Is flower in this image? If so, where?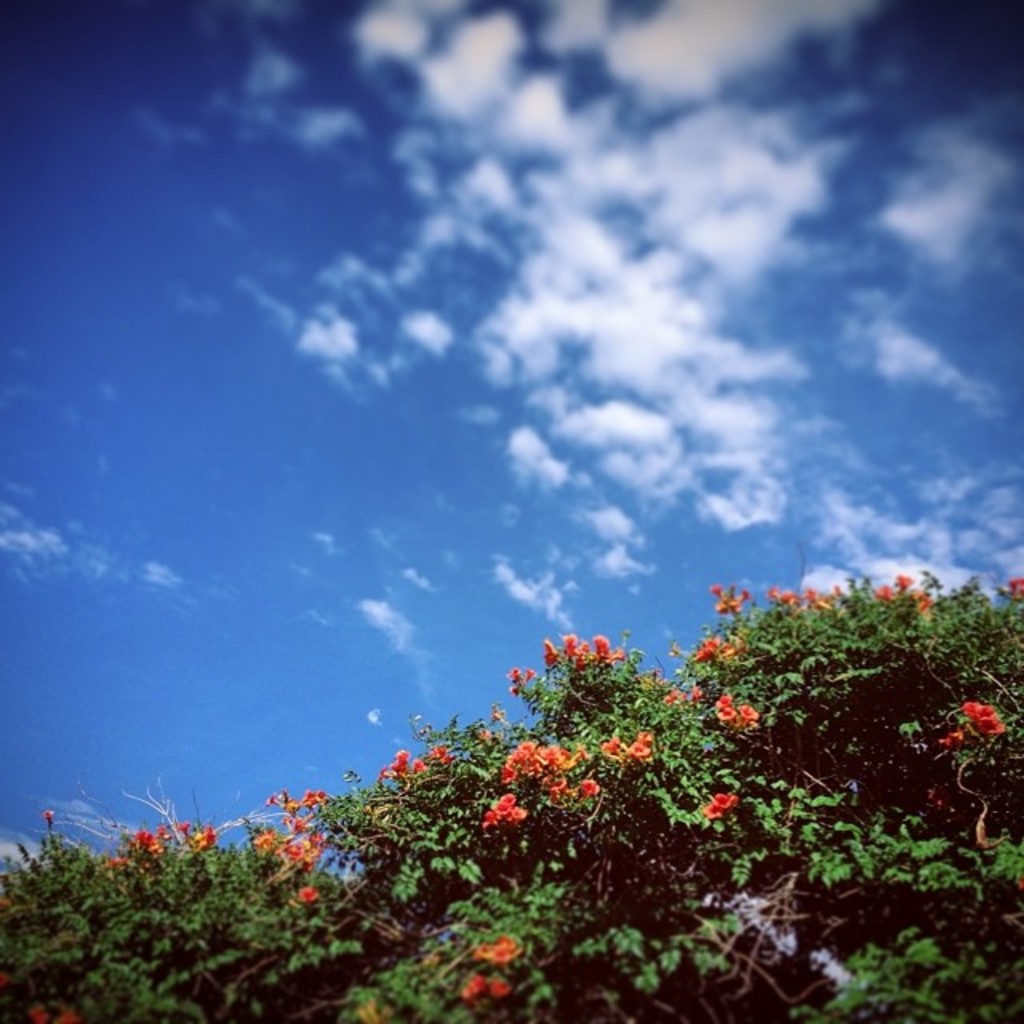
Yes, at <bbox>115, 829, 171, 866</bbox>.
